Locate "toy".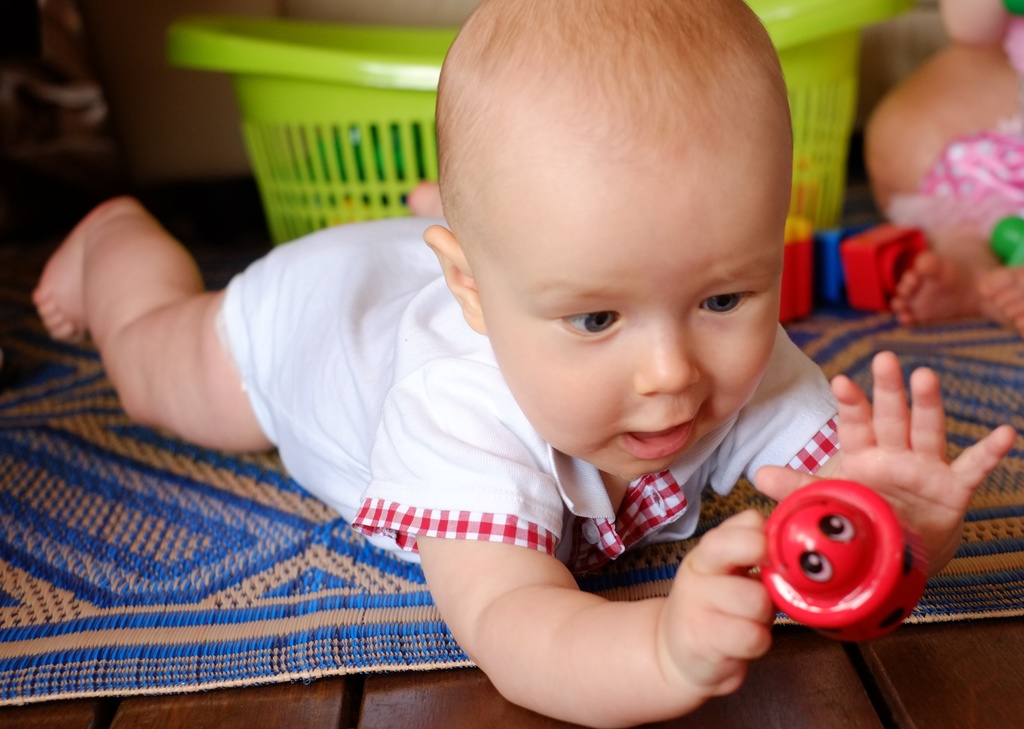
Bounding box: {"x1": 841, "y1": 219, "x2": 931, "y2": 311}.
